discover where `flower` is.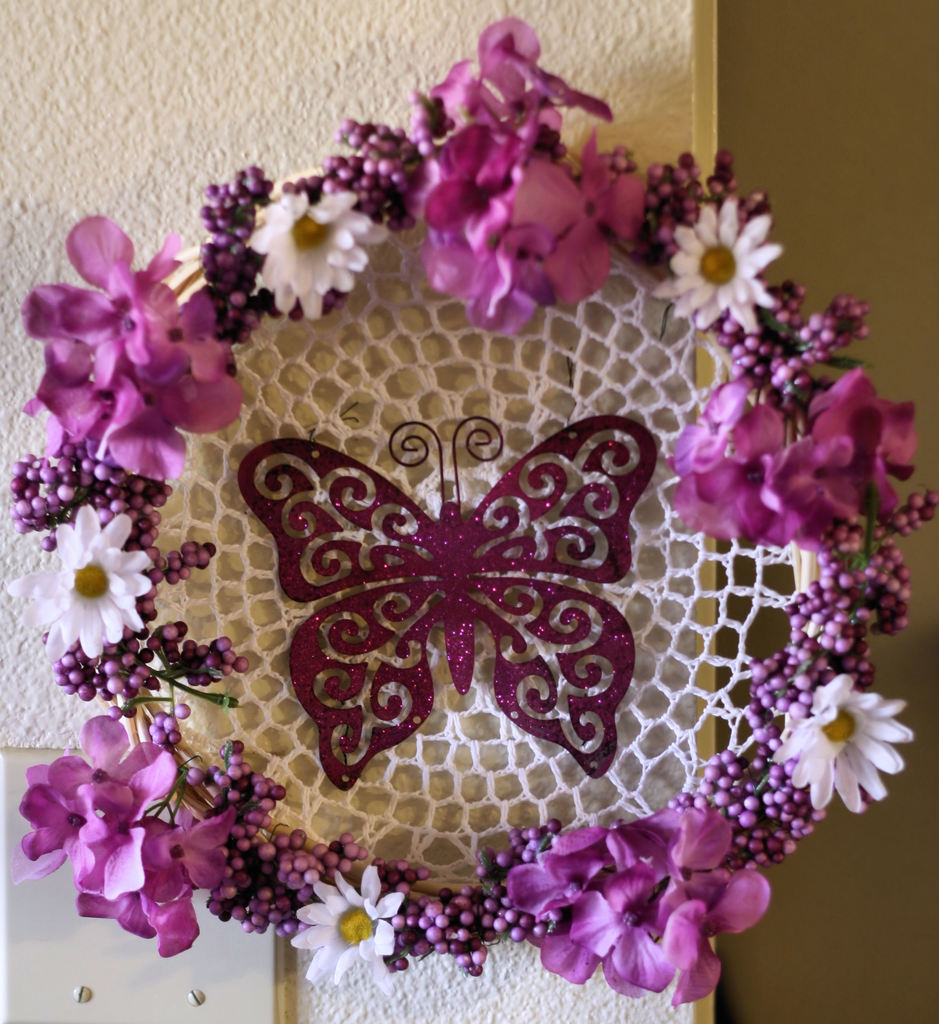
Discovered at (x1=792, y1=675, x2=914, y2=810).
